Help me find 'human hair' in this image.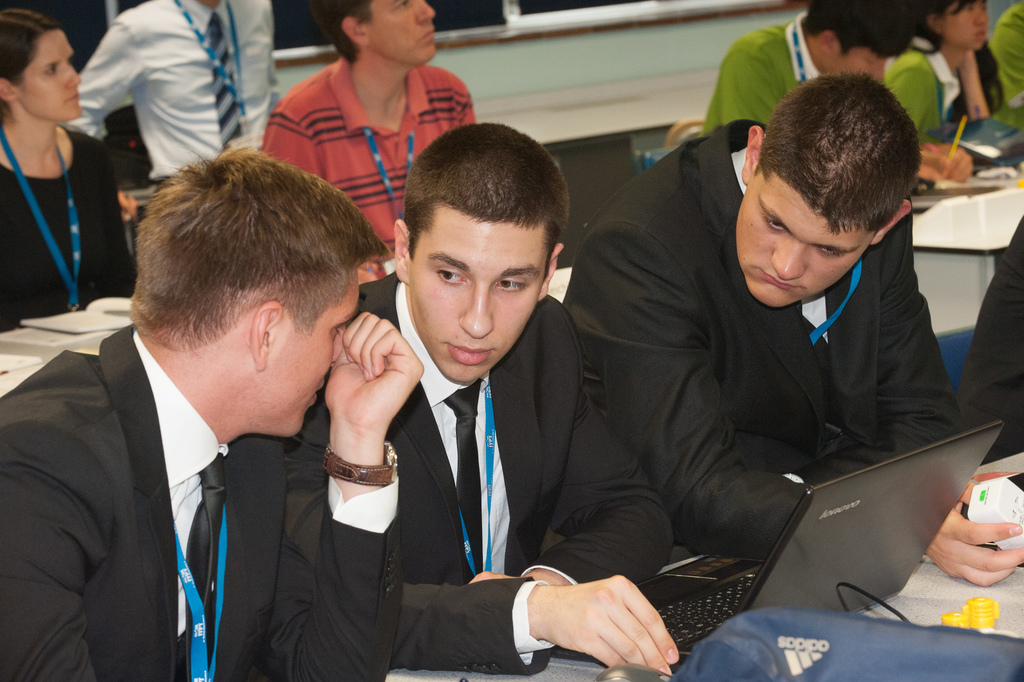
Found it: {"left": 399, "top": 119, "right": 571, "bottom": 288}.
